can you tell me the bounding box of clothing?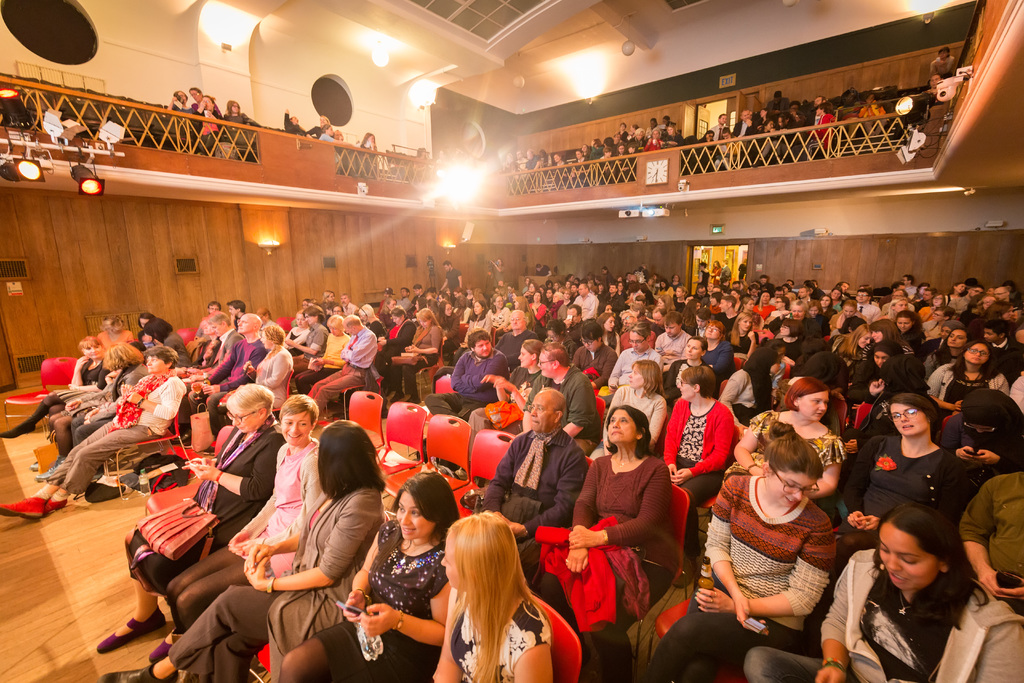
<box>398,296,412,308</box>.
